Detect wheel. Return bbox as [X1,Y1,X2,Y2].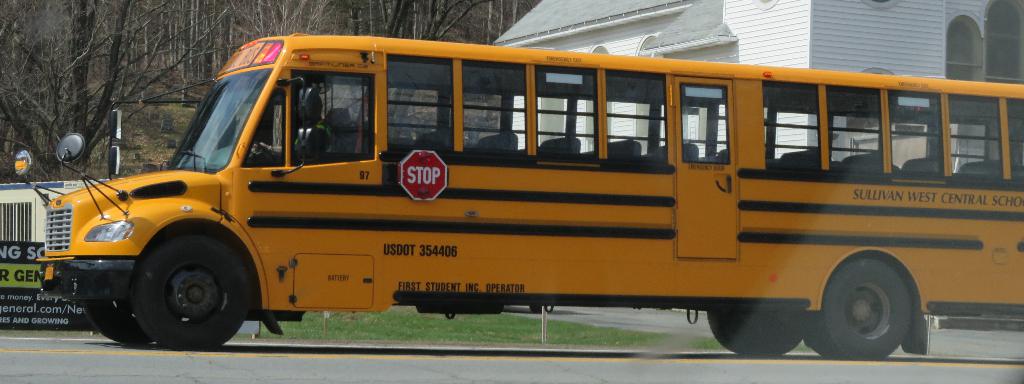
[134,234,250,349].
